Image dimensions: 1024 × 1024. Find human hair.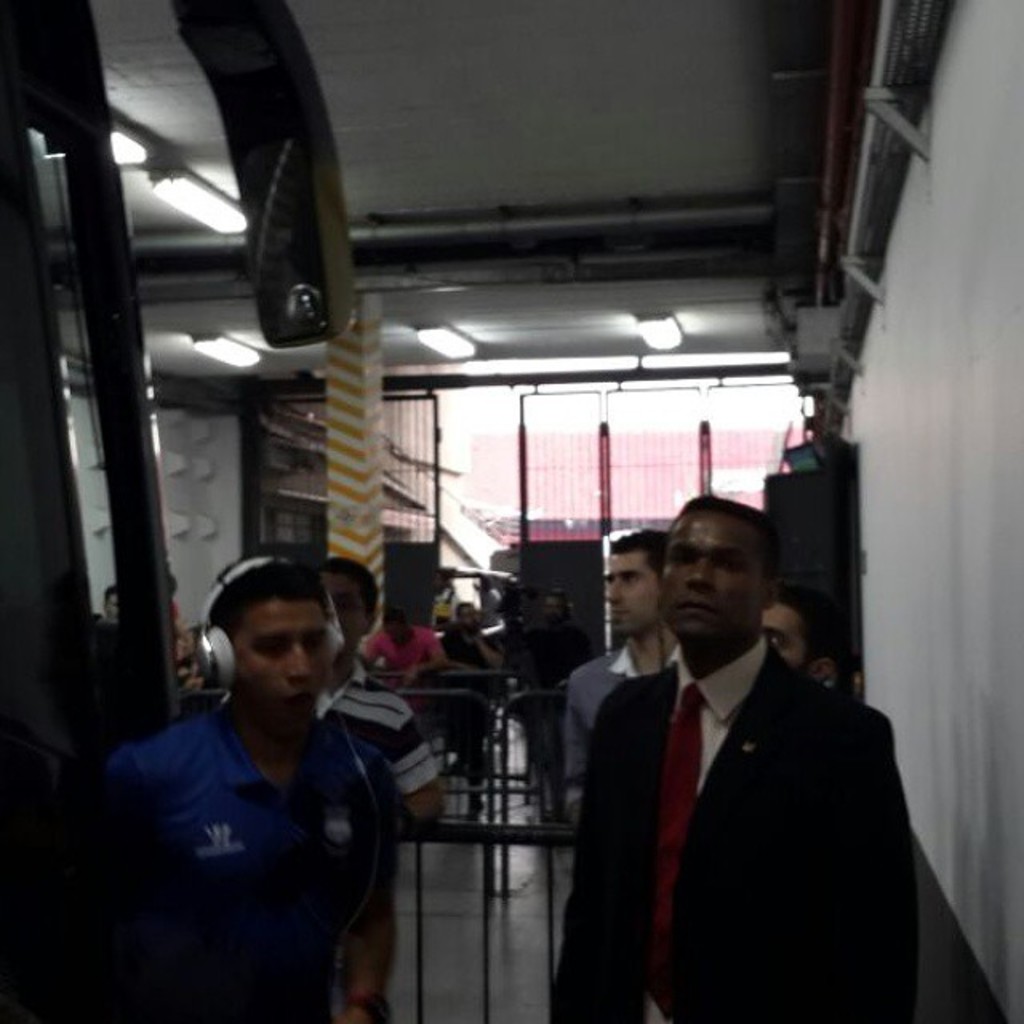
(683, 486, 782, 582).
